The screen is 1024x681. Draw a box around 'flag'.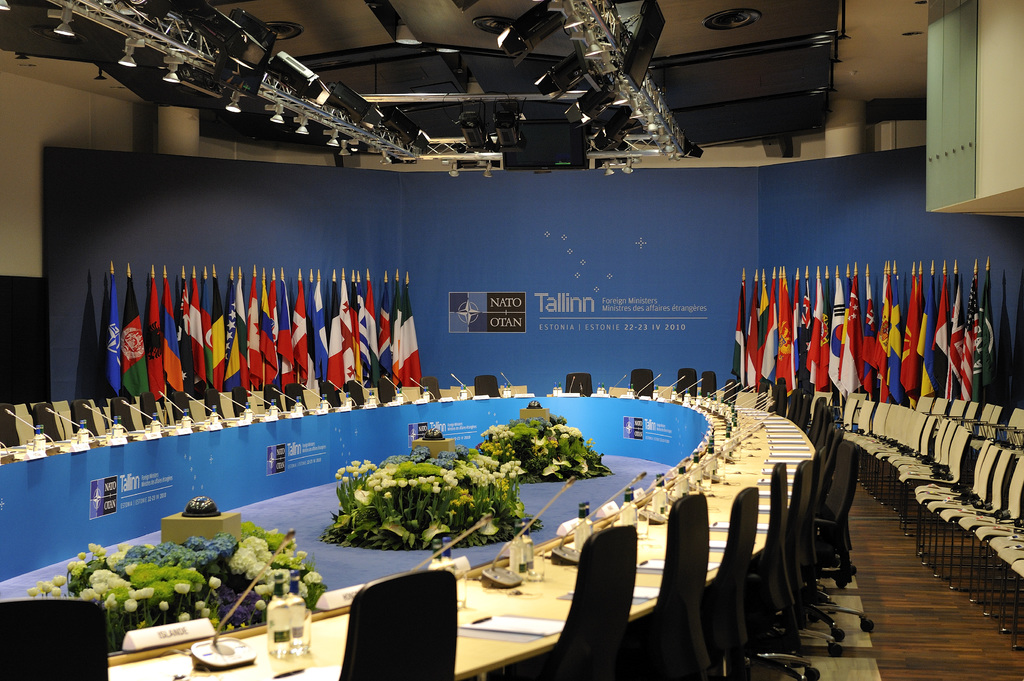
x1=867 y1=272 x2=884 y2=405.
